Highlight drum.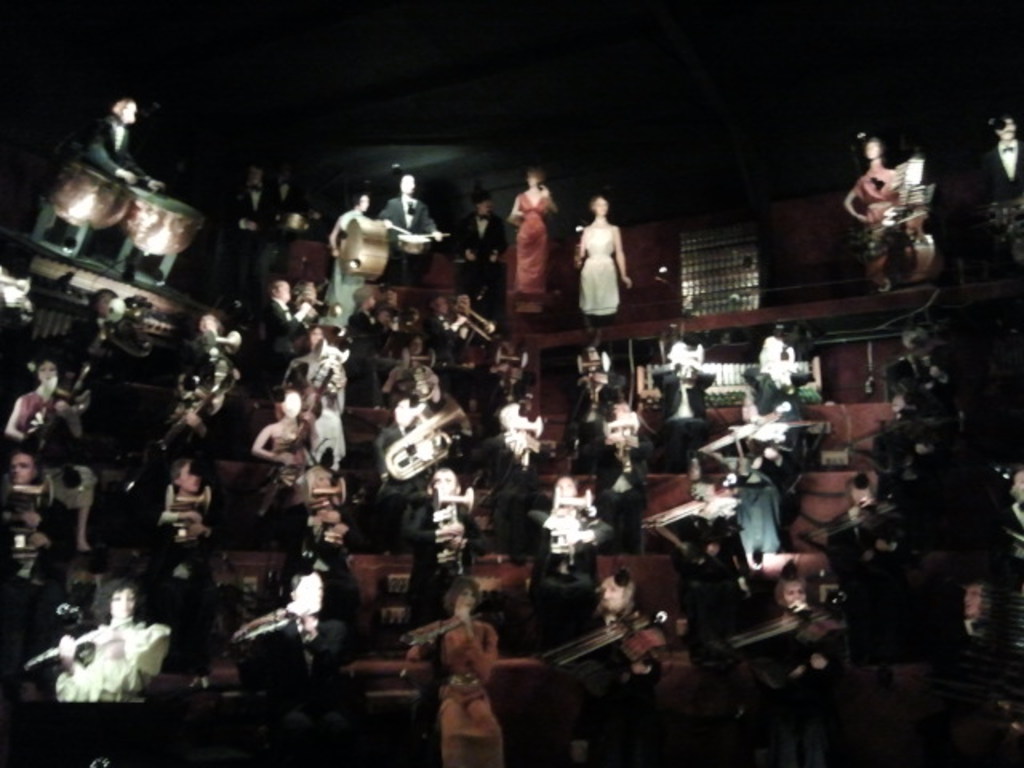
Highlighted region: (133, 187, 208, 254).
